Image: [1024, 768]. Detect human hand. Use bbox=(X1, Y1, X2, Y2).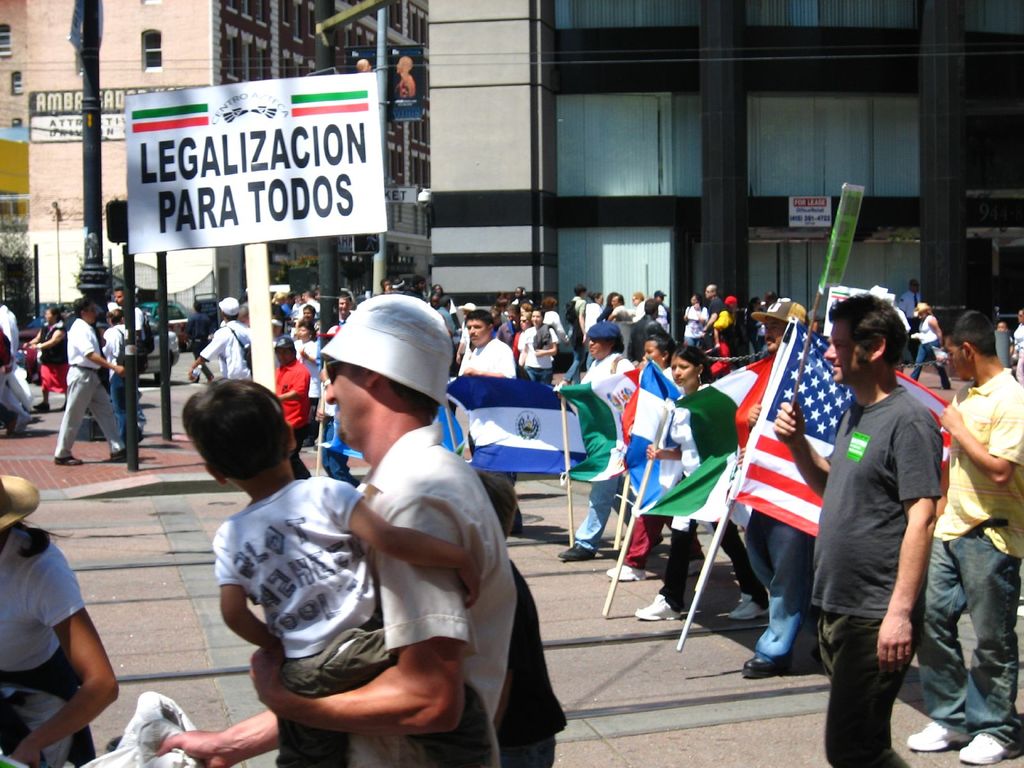
bbox=(939, 344, 947, 355).
